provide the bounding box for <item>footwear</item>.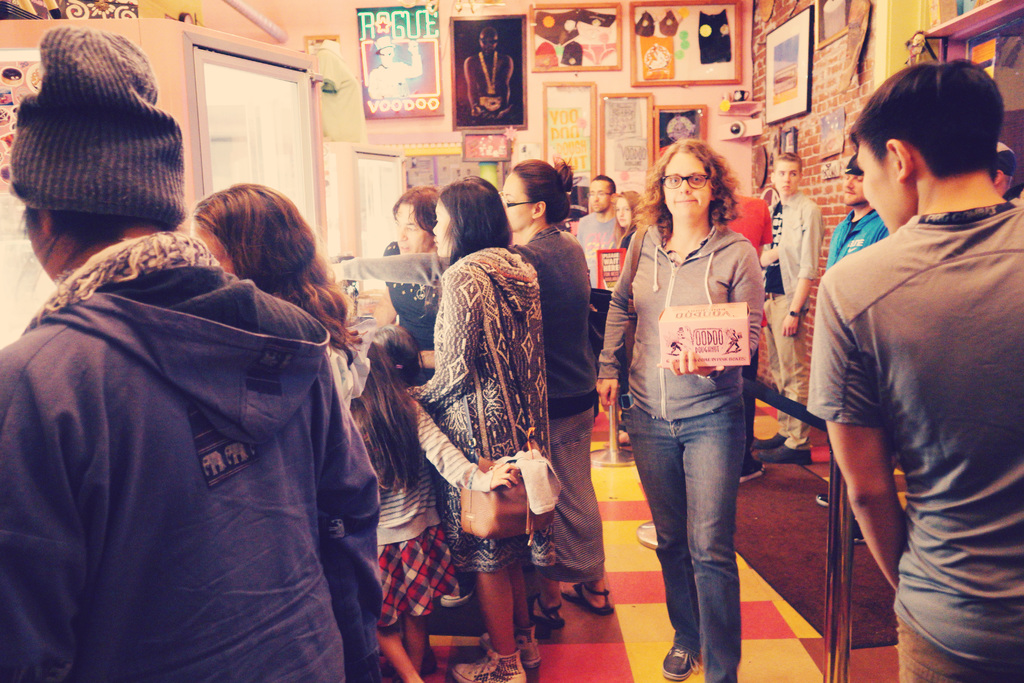
box(528, 597, 565, 629).
